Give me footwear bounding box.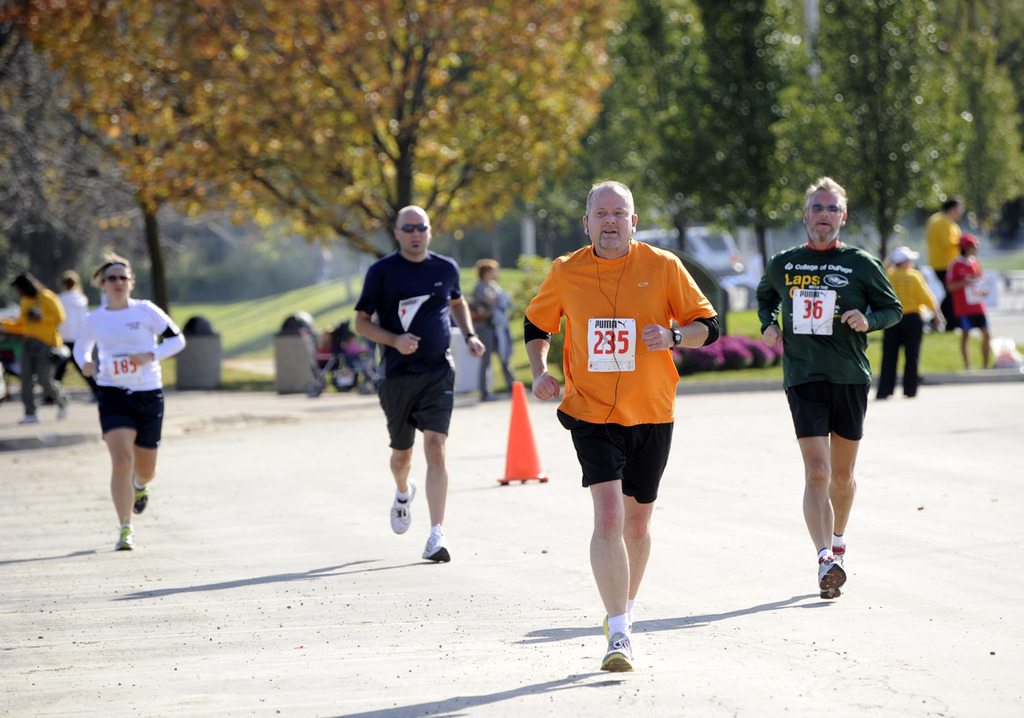
BBox(116, 530, 131, 554).
